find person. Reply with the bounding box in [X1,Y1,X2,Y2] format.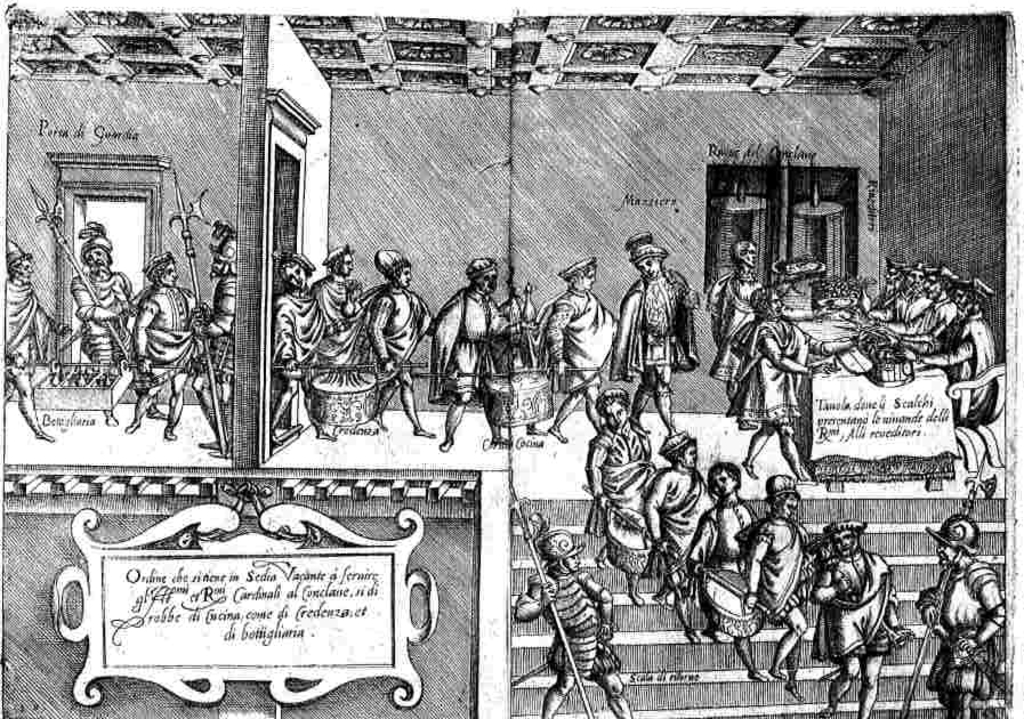
[123,251,199,438].
